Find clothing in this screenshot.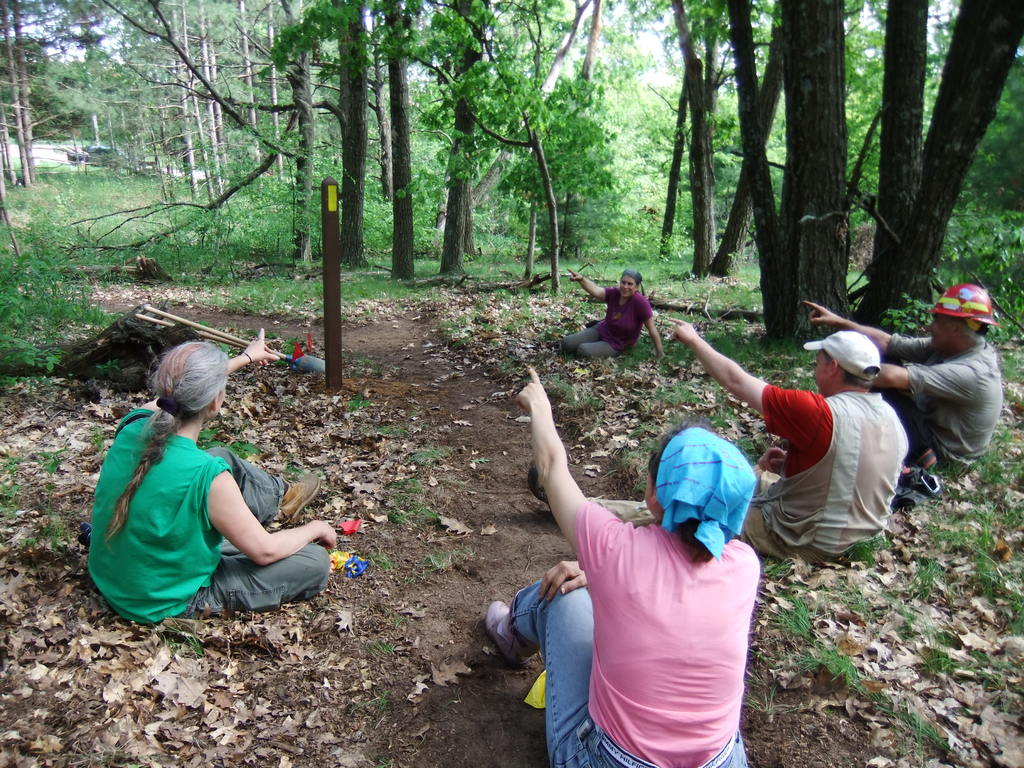
The bounding box for clothing is box(536, 433, 776, 739).
